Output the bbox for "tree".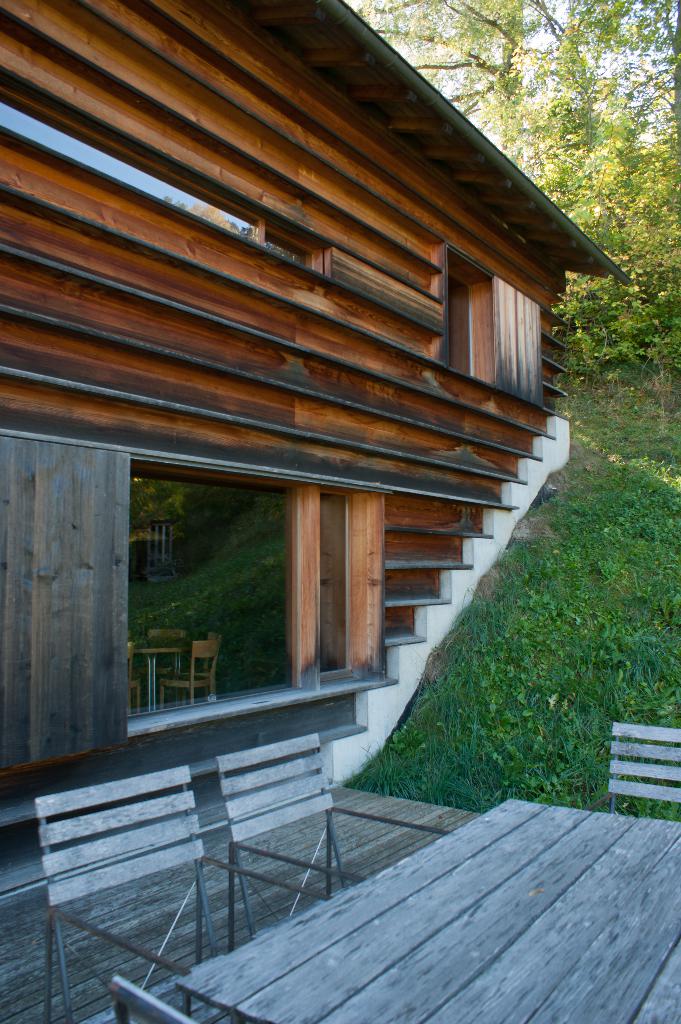
x1=368, y1=0, x2=680, y2=368.
